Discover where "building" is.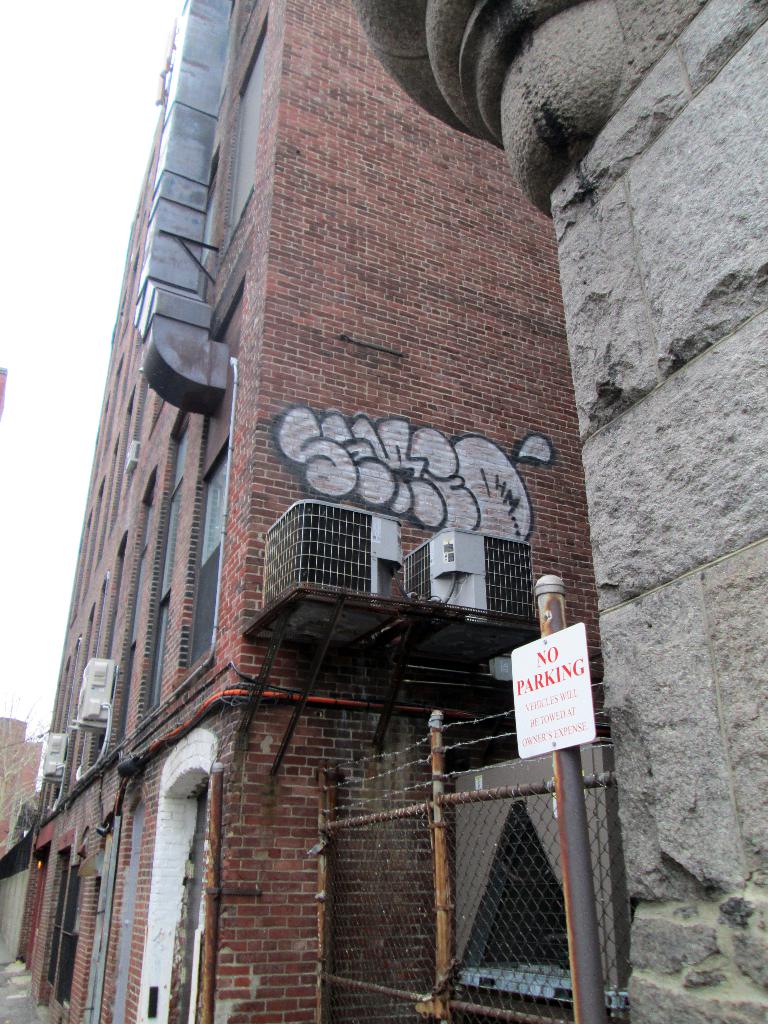
Discovered at 0,714,44,858.
